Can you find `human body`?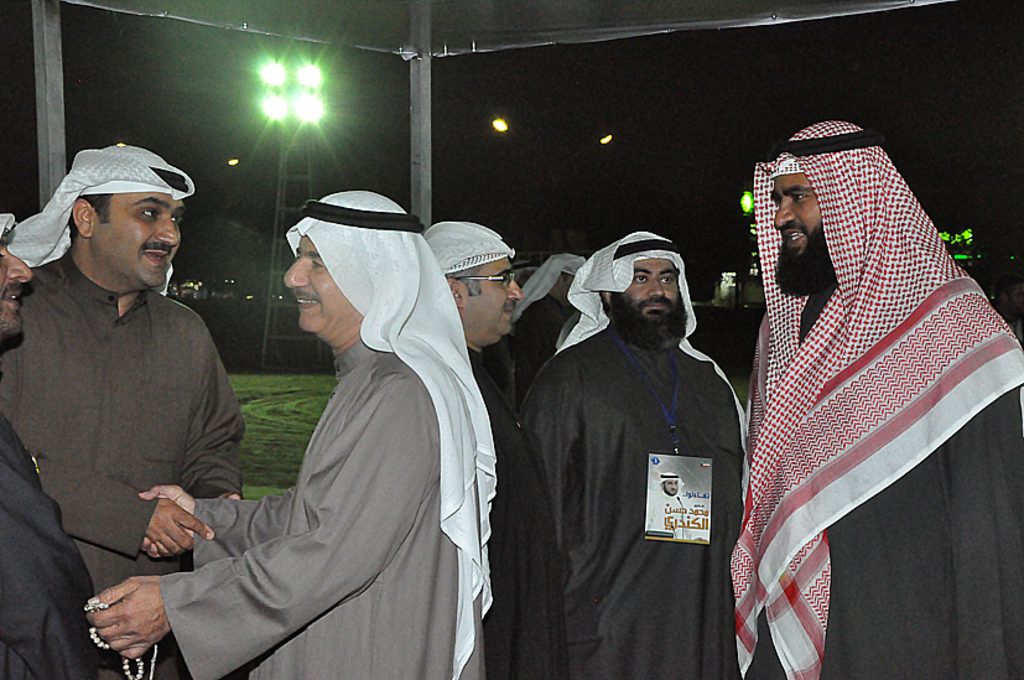
Yes, bounding box: BBox(514, 227, 763, 679).
